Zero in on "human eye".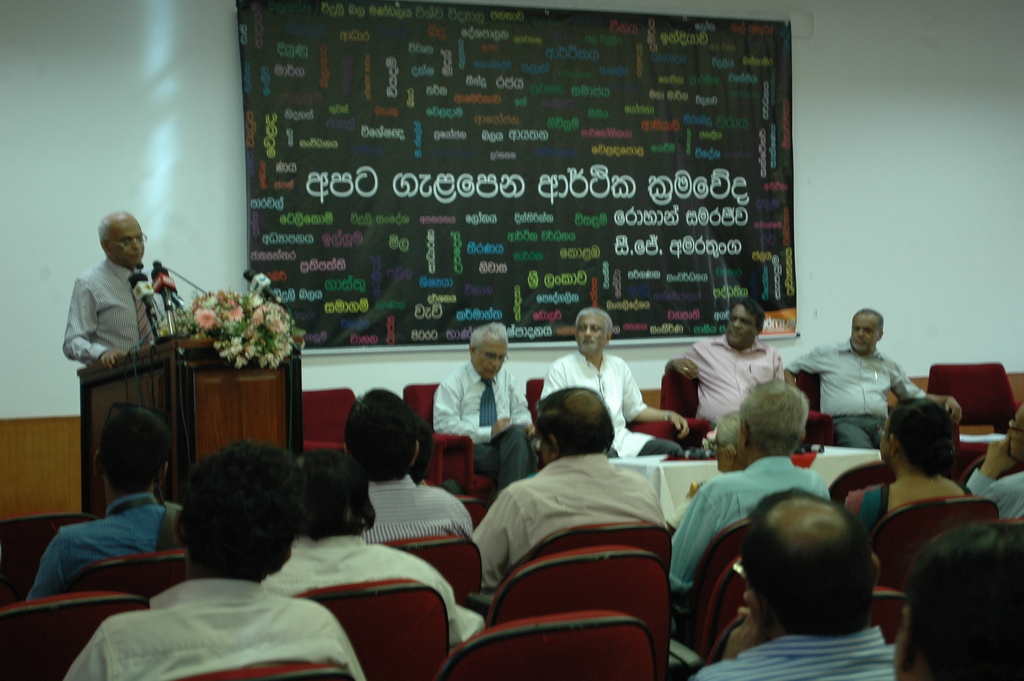
Zeroed in: [593, 327, 602, 333].
